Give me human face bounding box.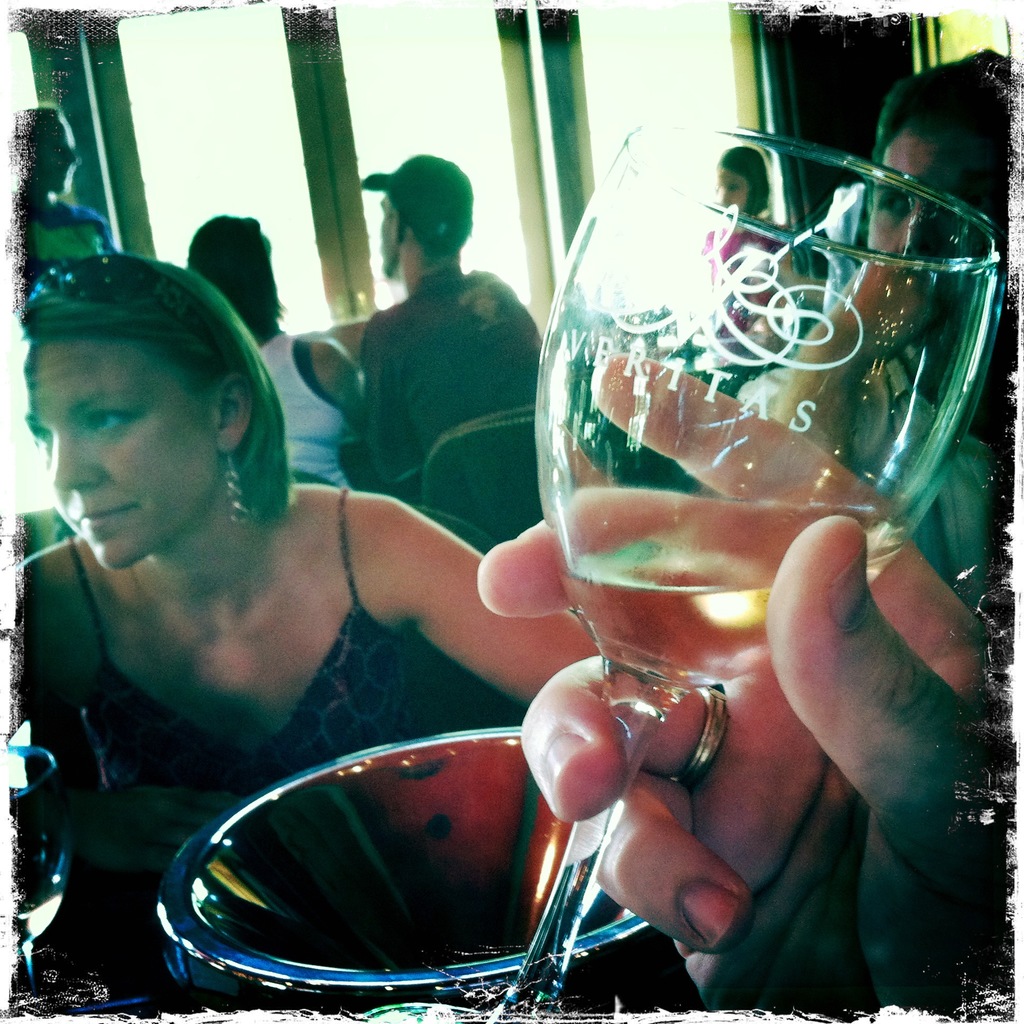
left=376, top=189, right=401, bottom=280.
